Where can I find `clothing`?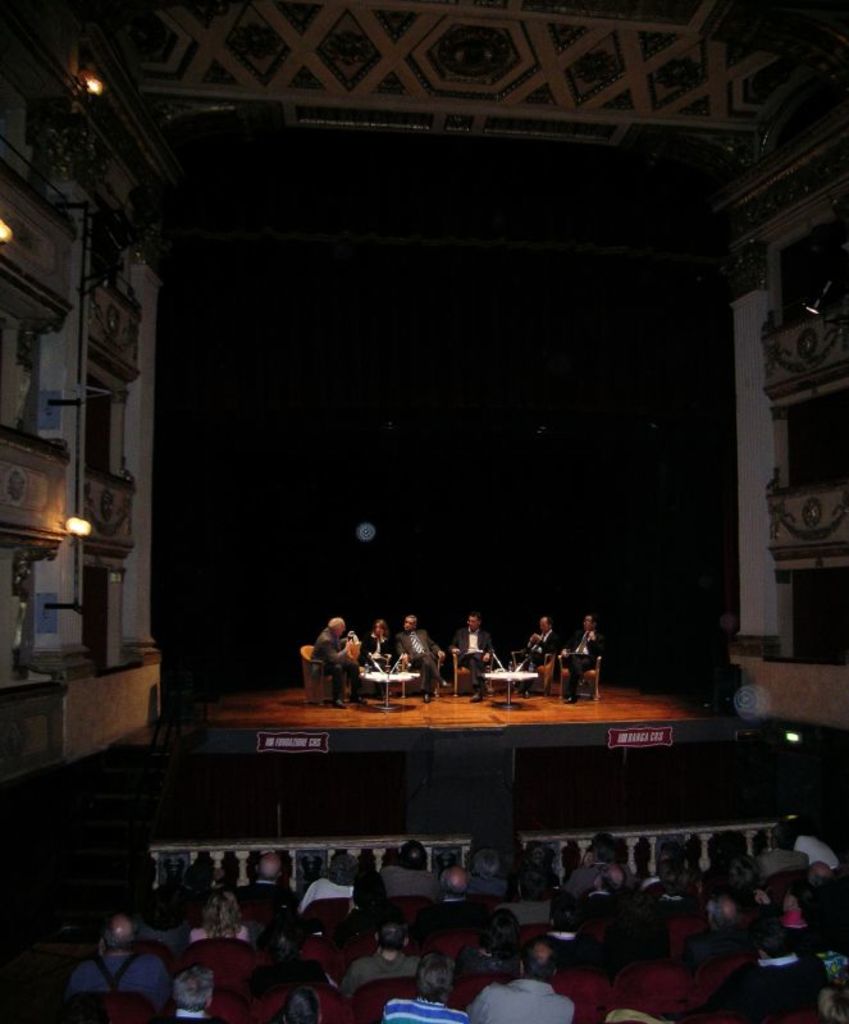
You can find it at [467,873,506,897].
